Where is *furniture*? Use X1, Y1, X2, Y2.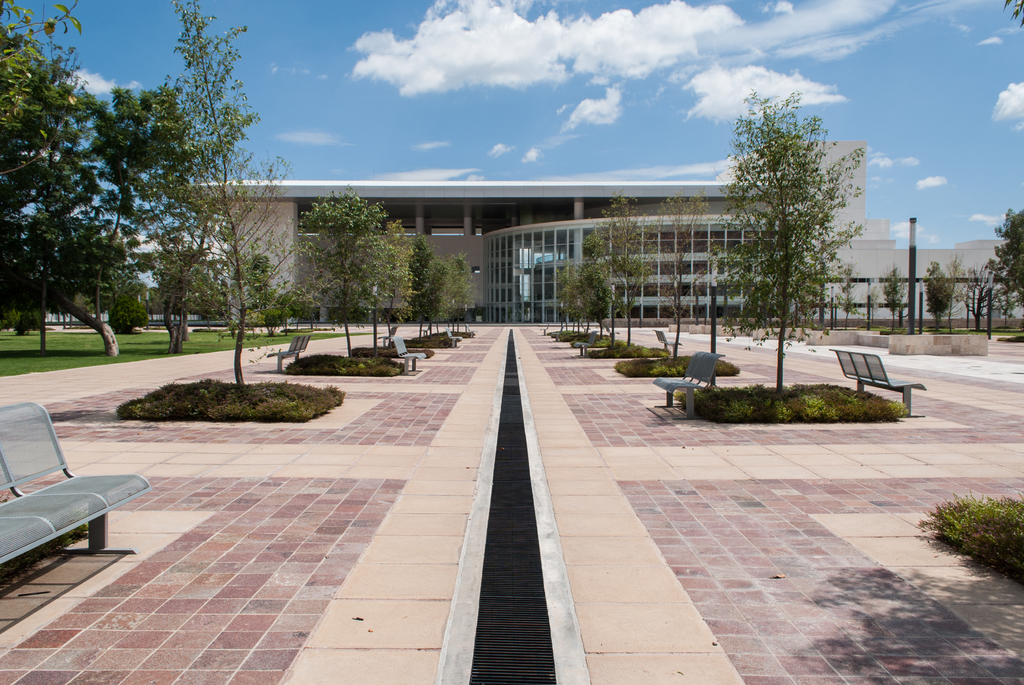
830, 348, 929, 416.
